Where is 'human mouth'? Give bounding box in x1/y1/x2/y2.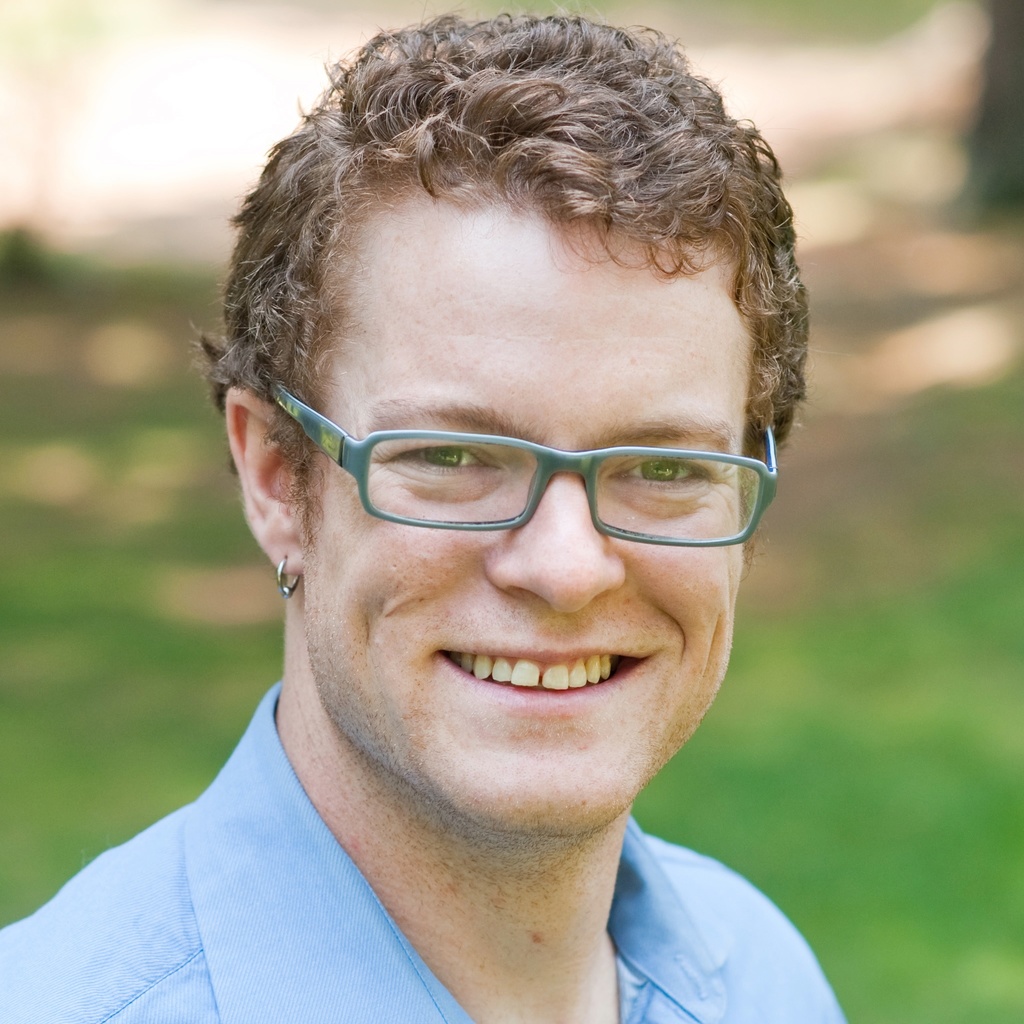
405/646/657/733.
